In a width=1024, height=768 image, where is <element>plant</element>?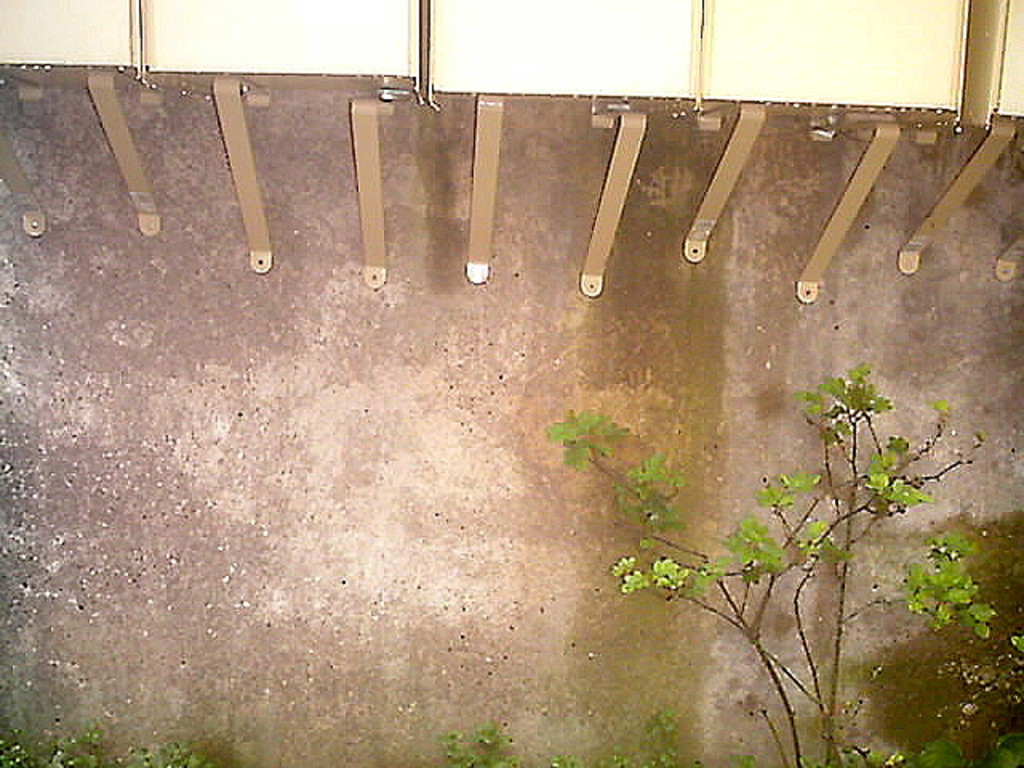
box(544, 365, 997, 766).
